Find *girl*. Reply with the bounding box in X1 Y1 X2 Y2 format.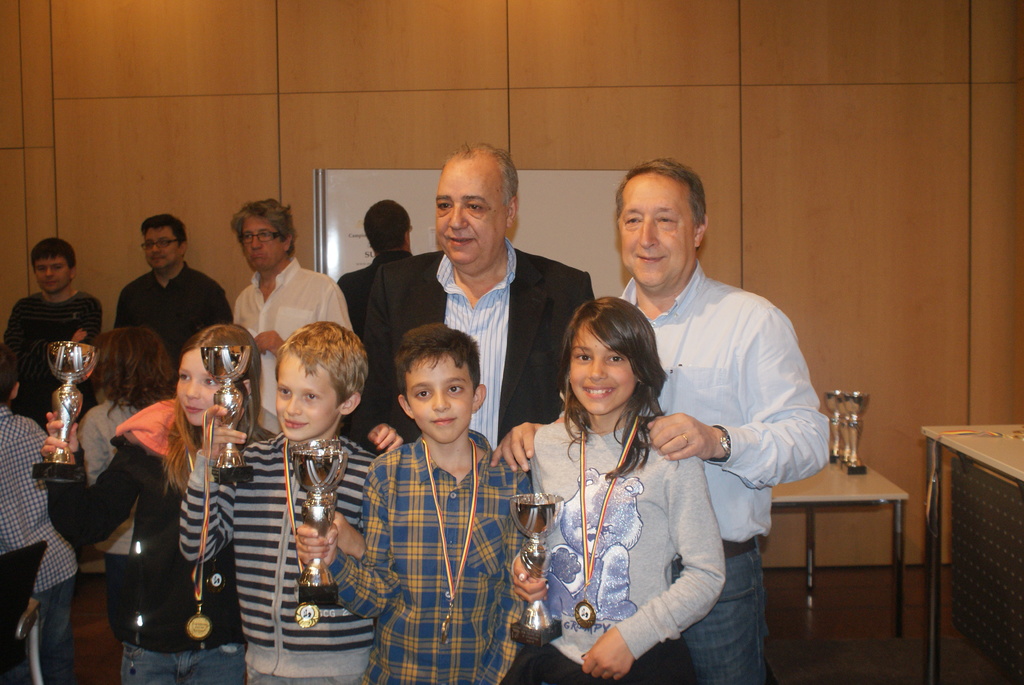
38 323 278 684.
